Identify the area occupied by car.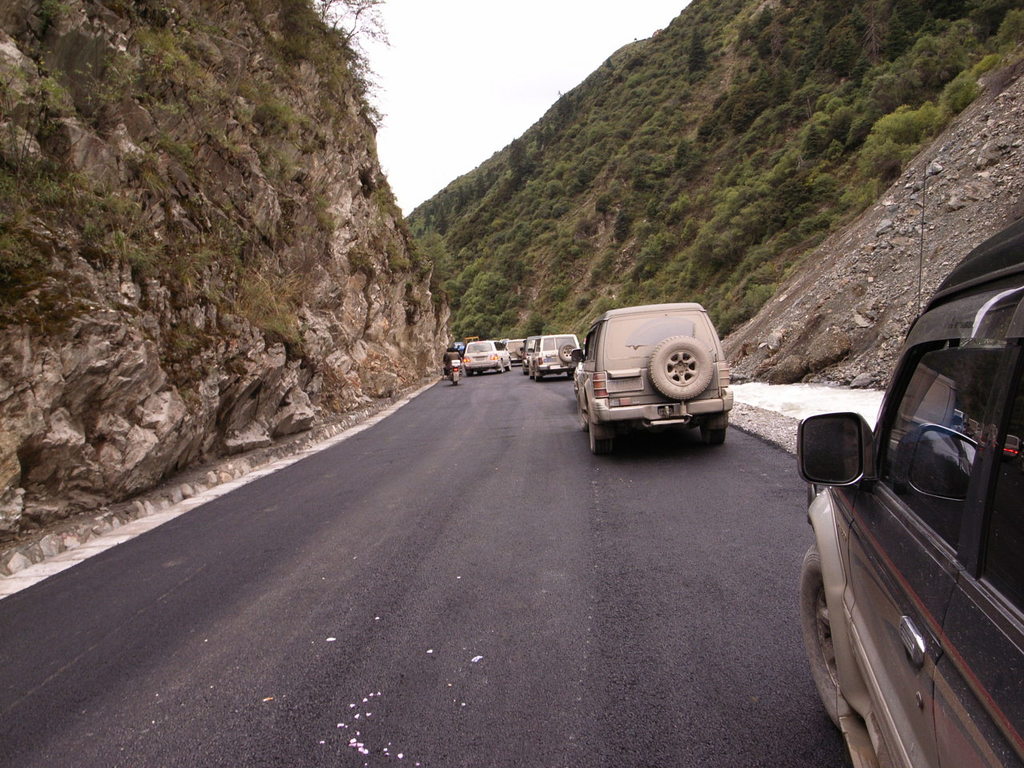
Area: [left=527, top=338, right=539, bottom=377].
